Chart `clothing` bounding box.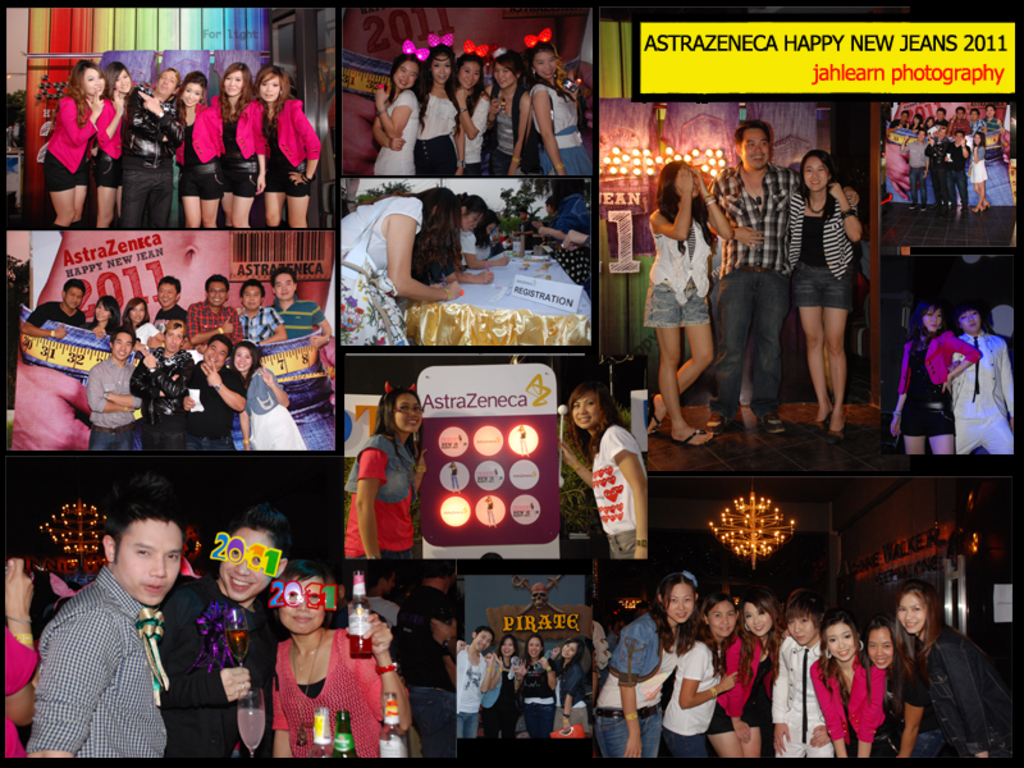
Charted: 35,559,164,767.
